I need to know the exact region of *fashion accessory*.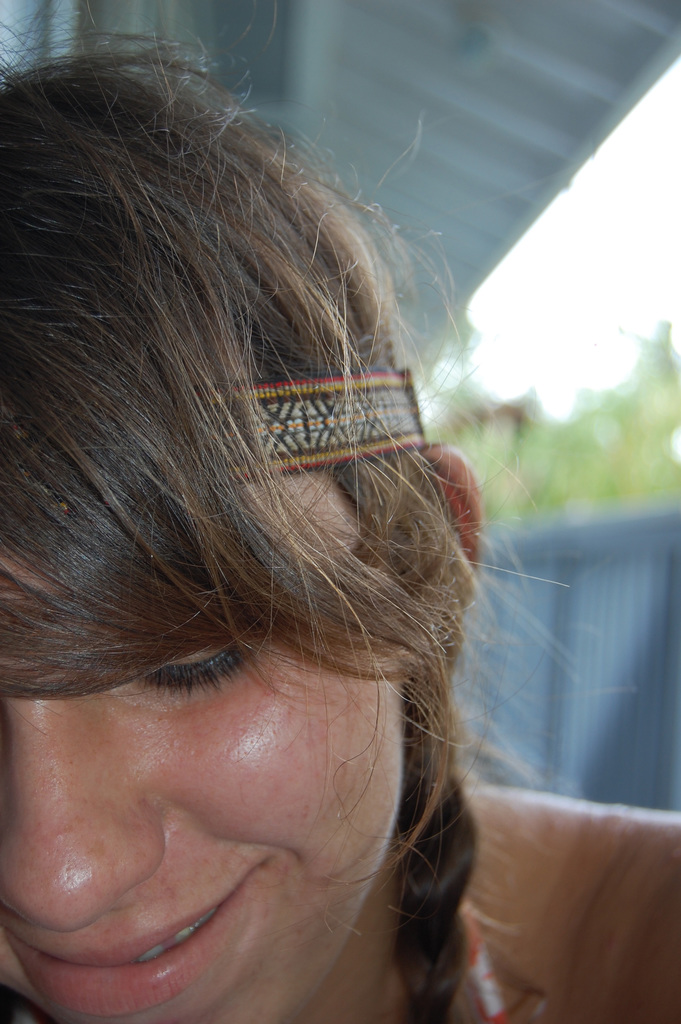
Region: (207, 366, 424, 490).
